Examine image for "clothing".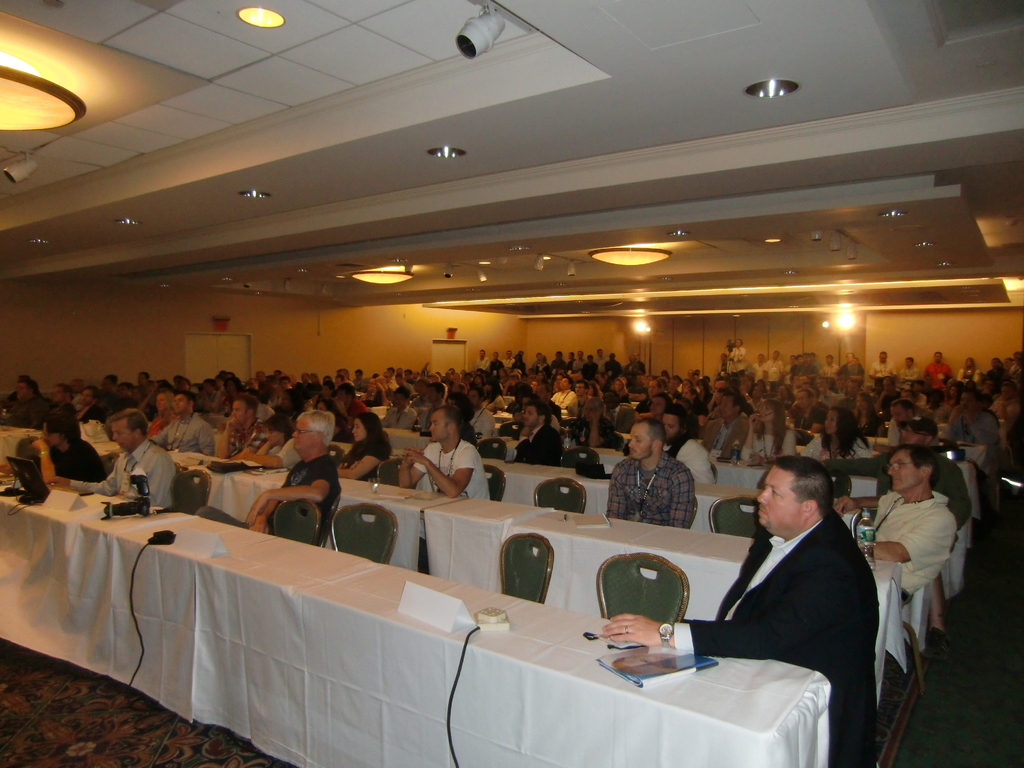
Examination result: 144/408/170/440.
